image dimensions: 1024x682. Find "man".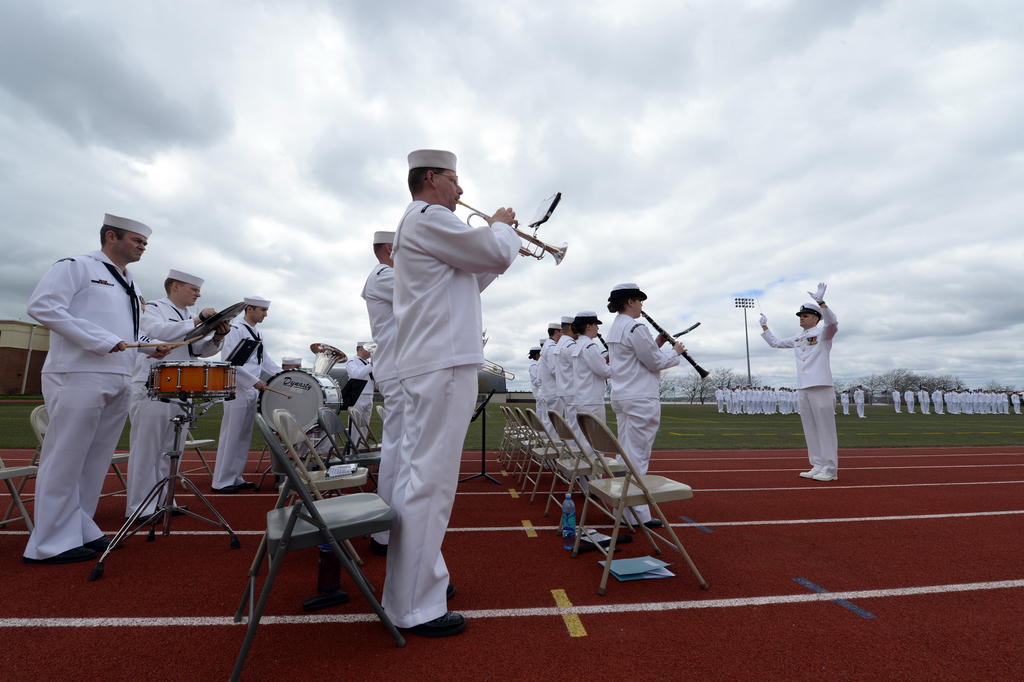
locate(208, 296, 282, 493).
